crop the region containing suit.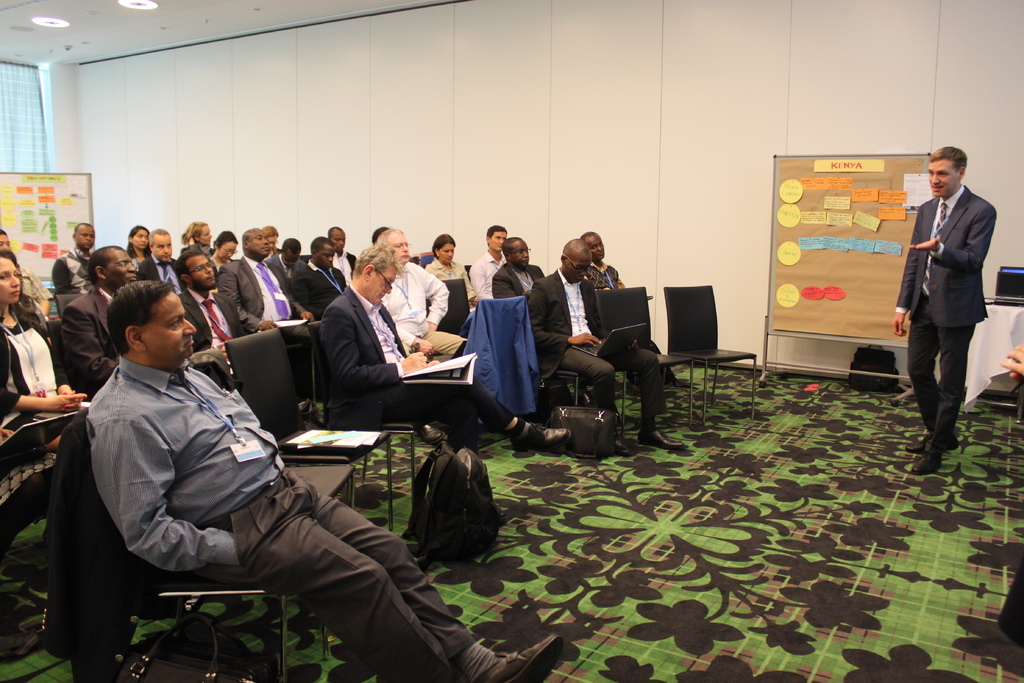
Crop region: region(216, 254, 310, 403).
